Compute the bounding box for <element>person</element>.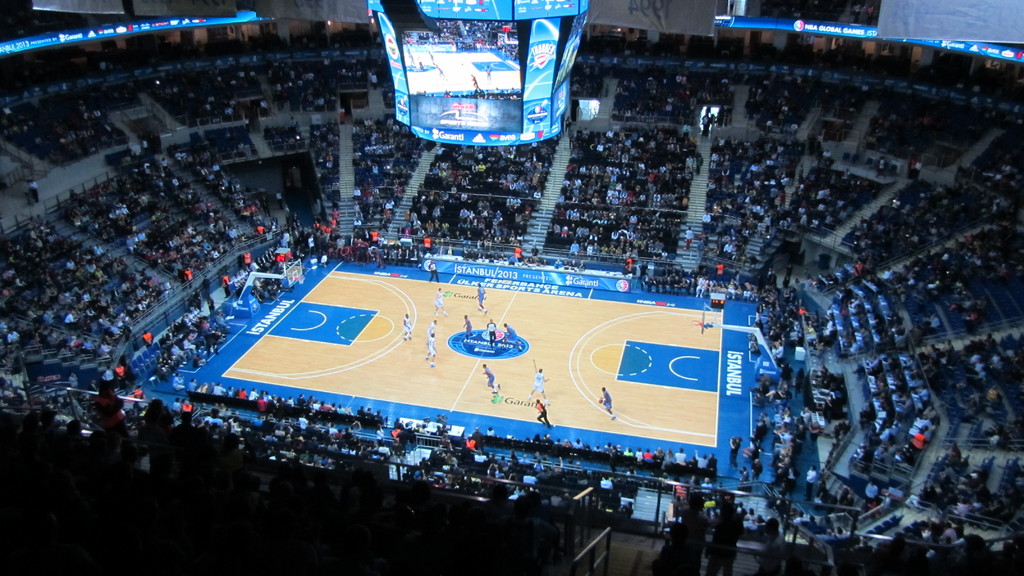
<bbox>504, 323, 524, 358</bbox>.
